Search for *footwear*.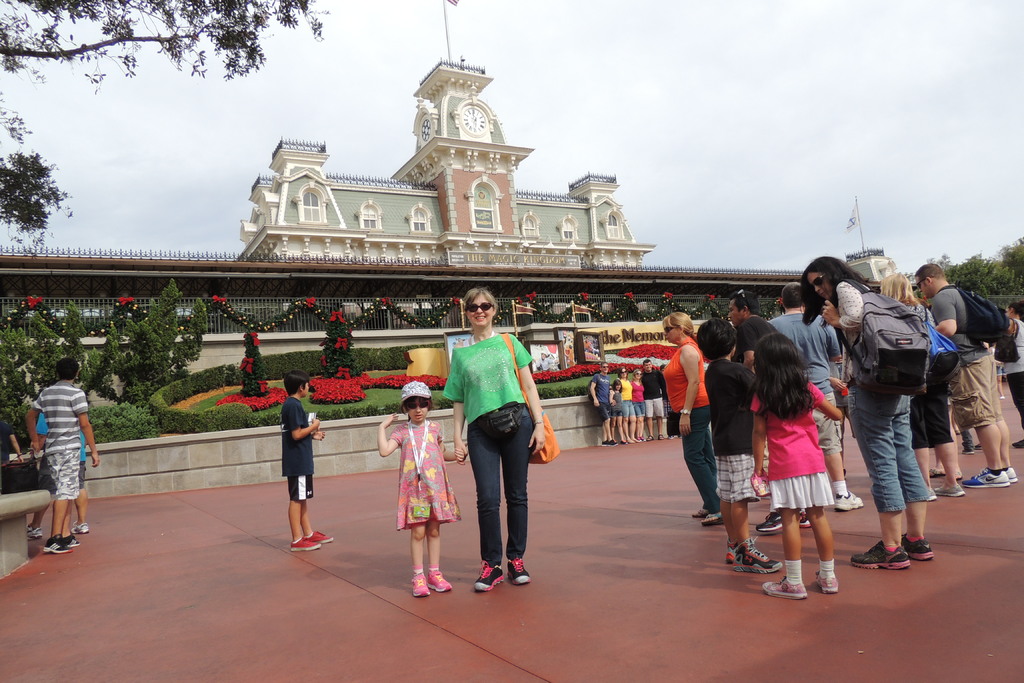
Found at 799,509,810,527.
